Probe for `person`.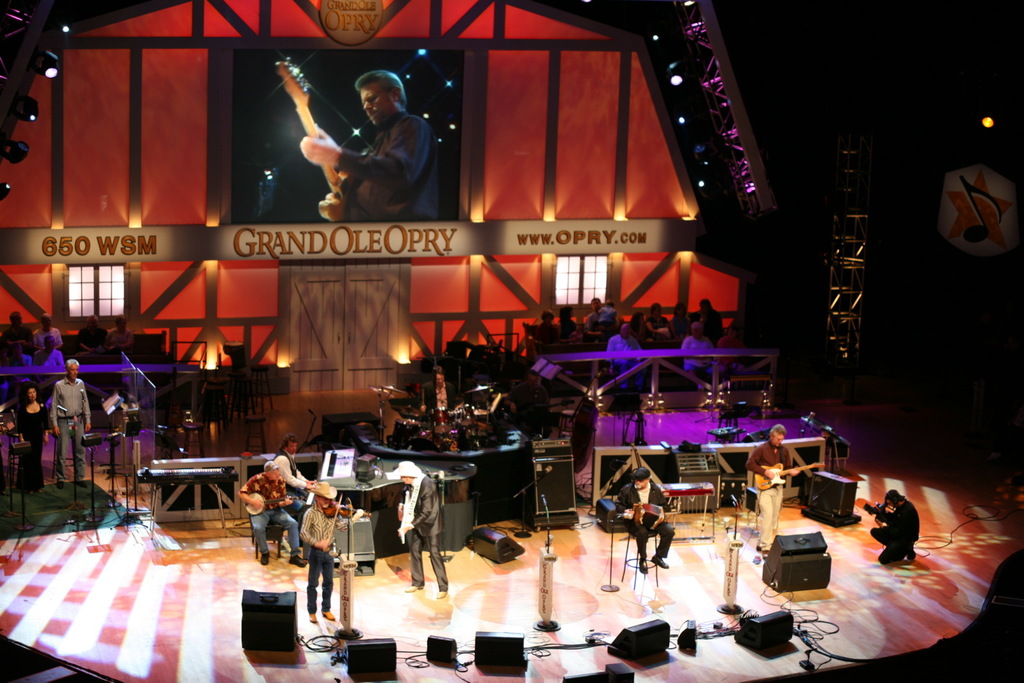
Probe result: 867:490:922:564.
